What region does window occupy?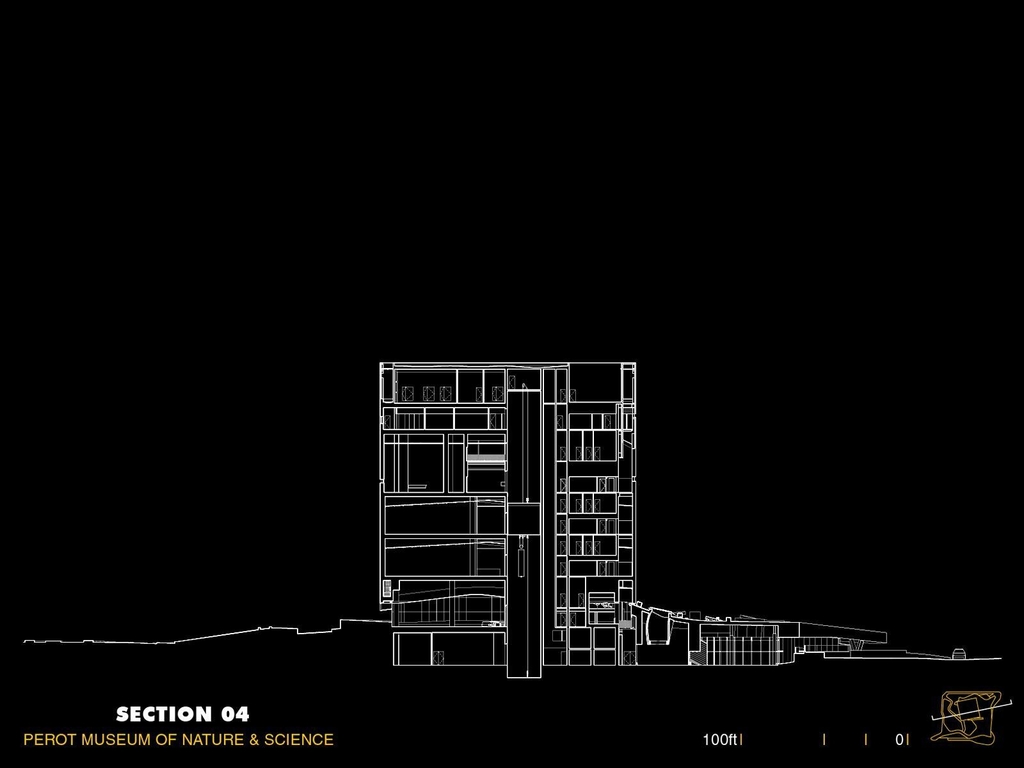
(571,612,573,627).
